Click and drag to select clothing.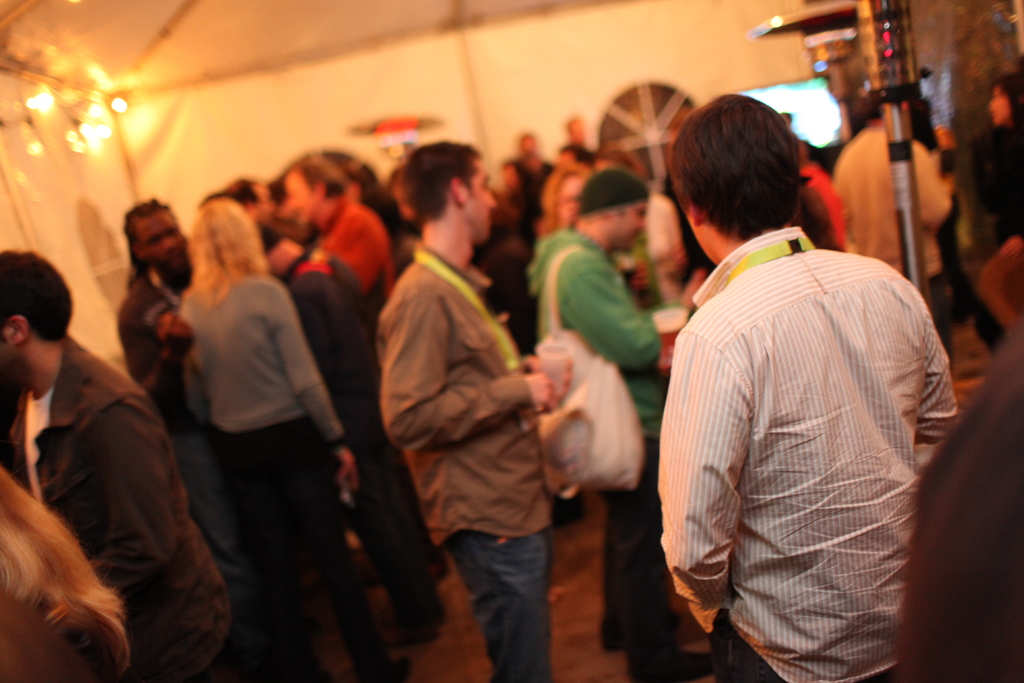
Selection: Rect(524, 160, 554, 189).
